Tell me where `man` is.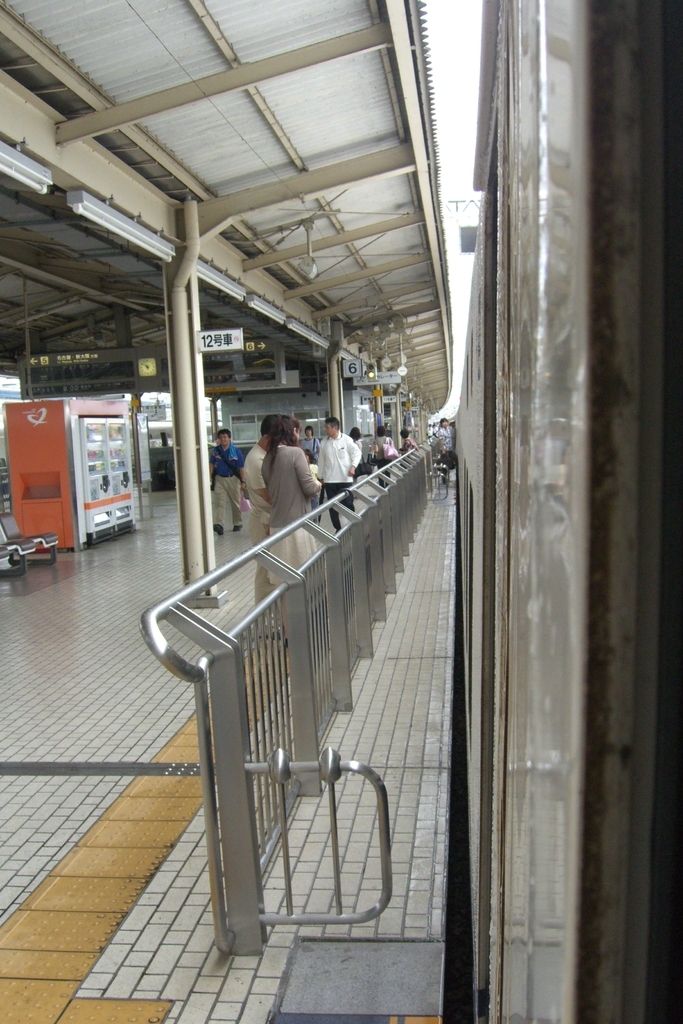
`man` is at l=243, t=412, r=280, b=606.
